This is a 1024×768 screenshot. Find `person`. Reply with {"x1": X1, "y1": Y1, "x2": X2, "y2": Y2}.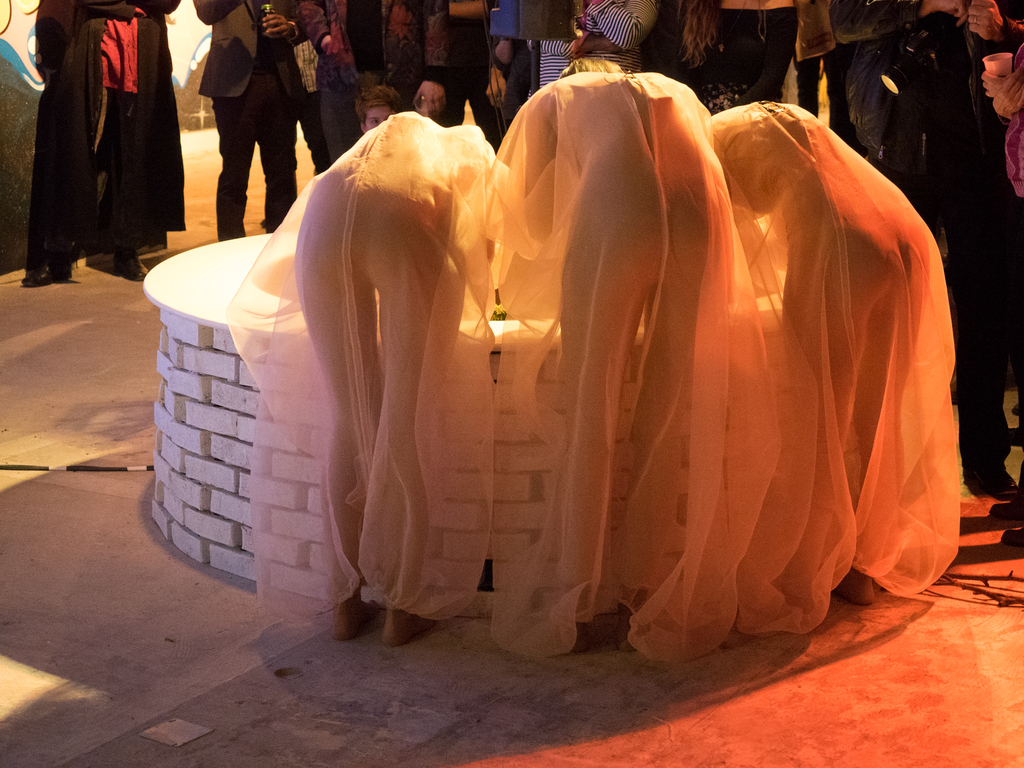
{"x1": 360, "y1": 80, "x2": 398, "y2": 137}.
